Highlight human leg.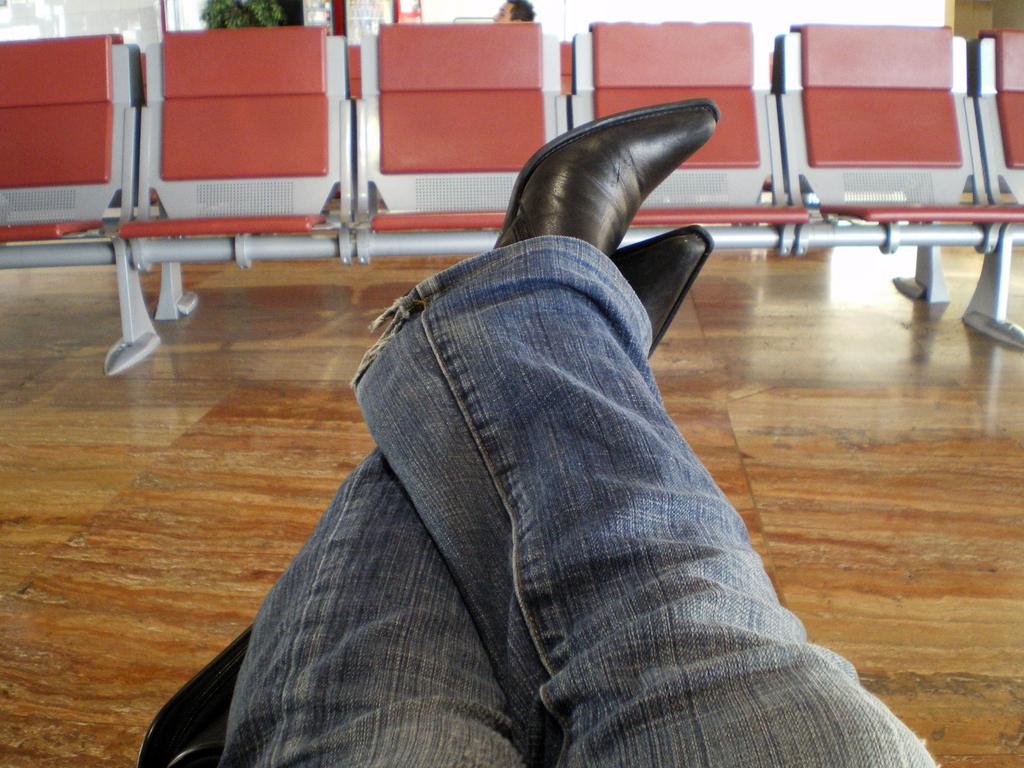
Highlighted region: x1=355, y1=101, x2=932, y2=767.
